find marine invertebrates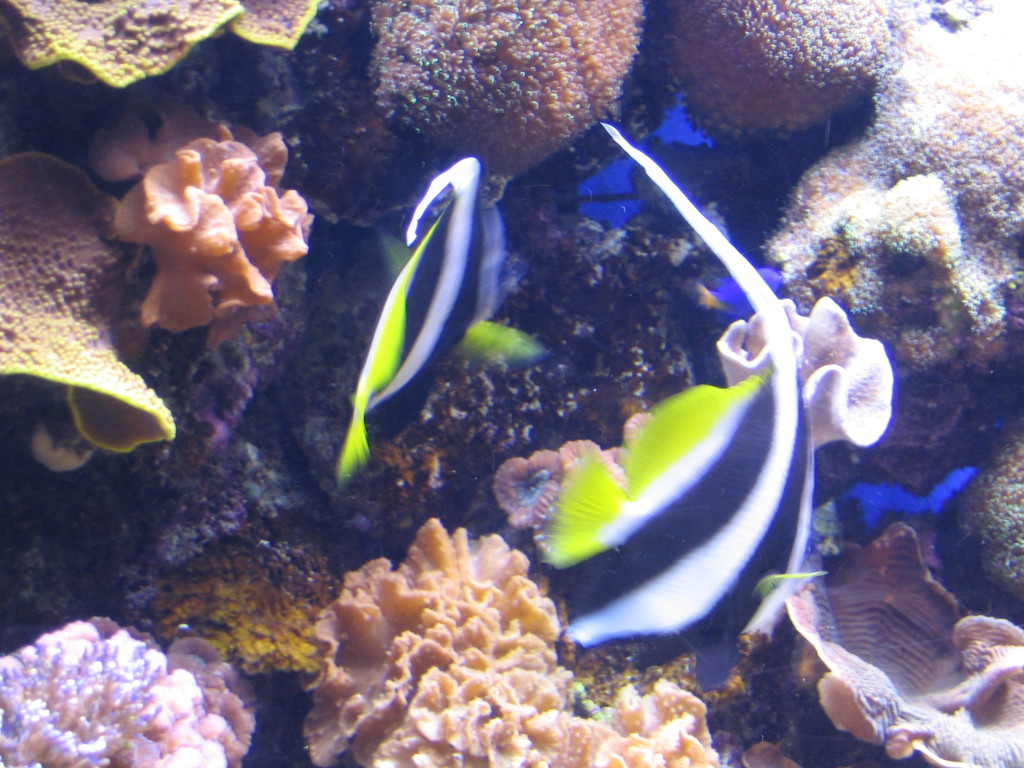
[0,134,216,490]
